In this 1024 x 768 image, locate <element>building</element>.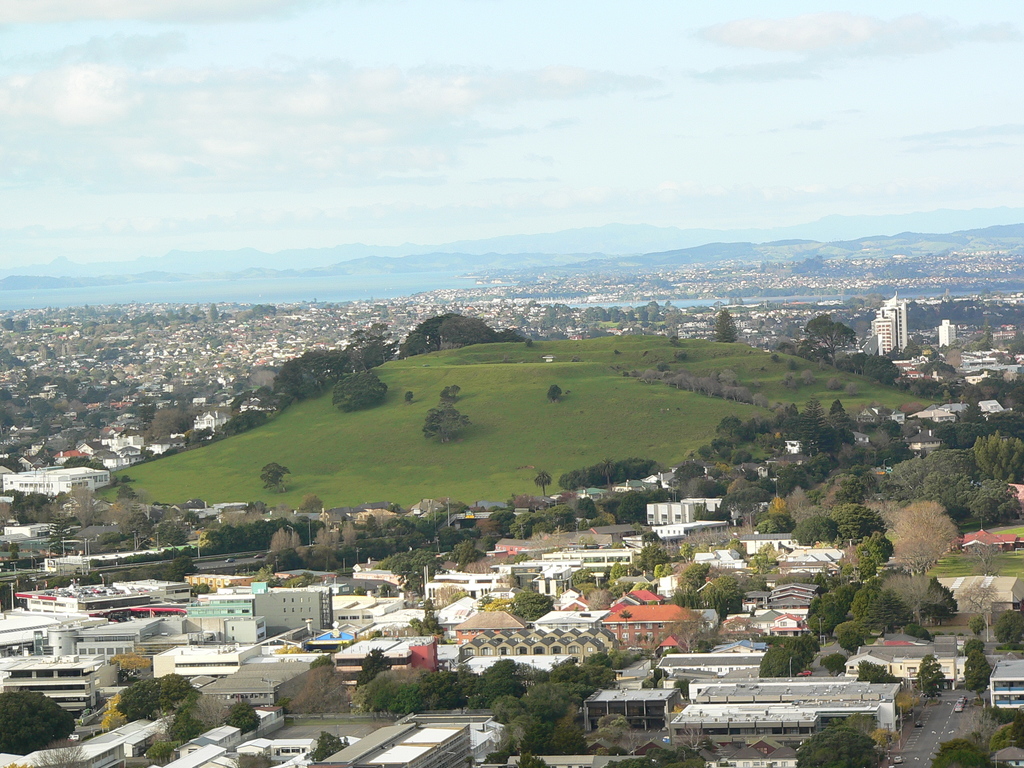
Bounding box: [x1=103, y1=436, x2=147, y2=451].
